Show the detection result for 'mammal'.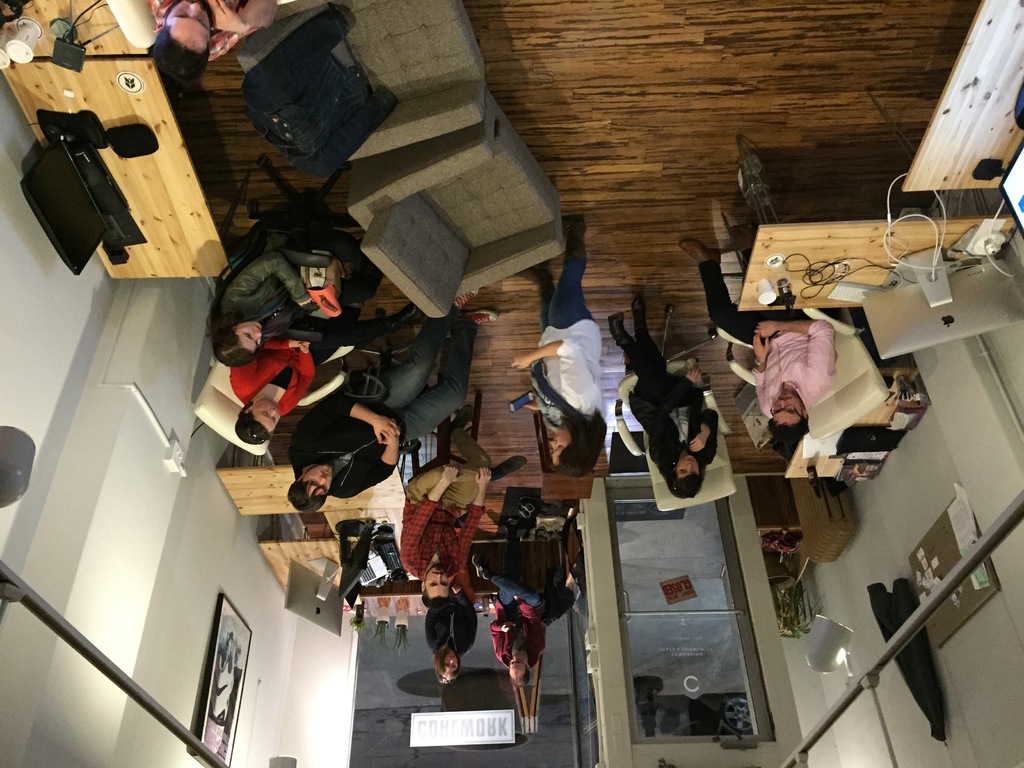
bbox=(207, 218, 382, 372).
